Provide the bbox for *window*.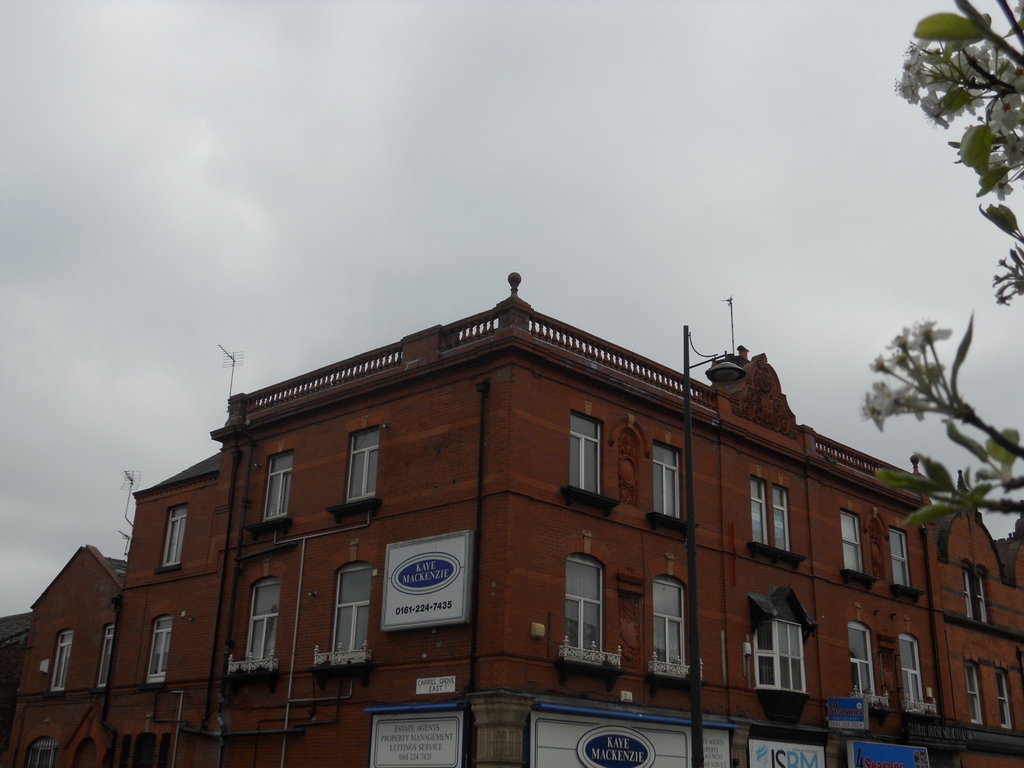
locate(569, 415, 602, 492).
